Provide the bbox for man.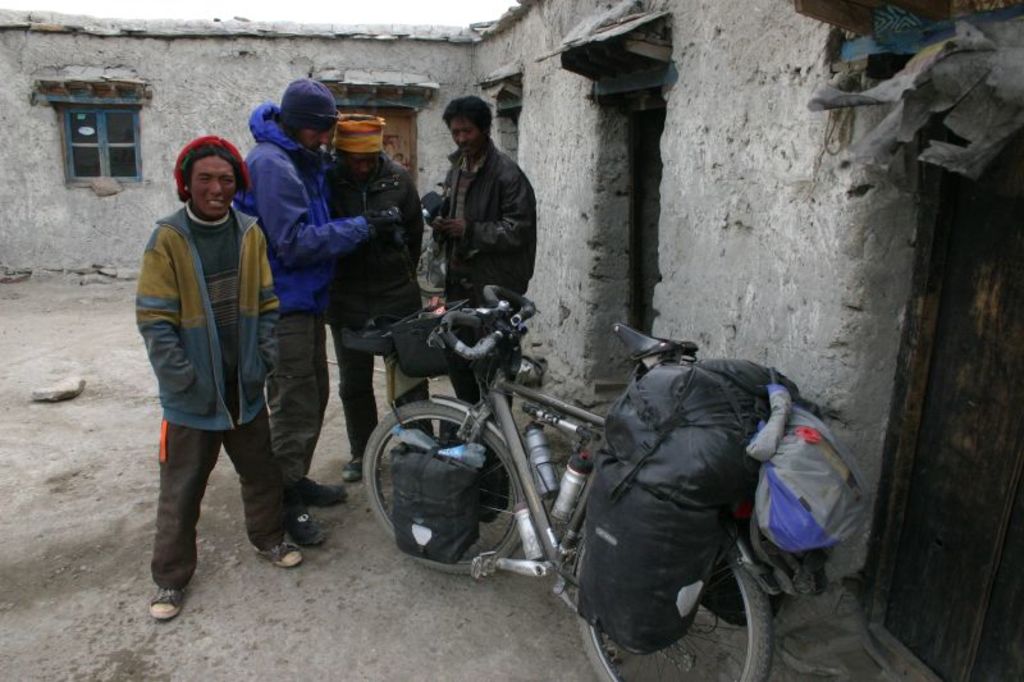
(left=317, top=115, right=425, bottom=491).
